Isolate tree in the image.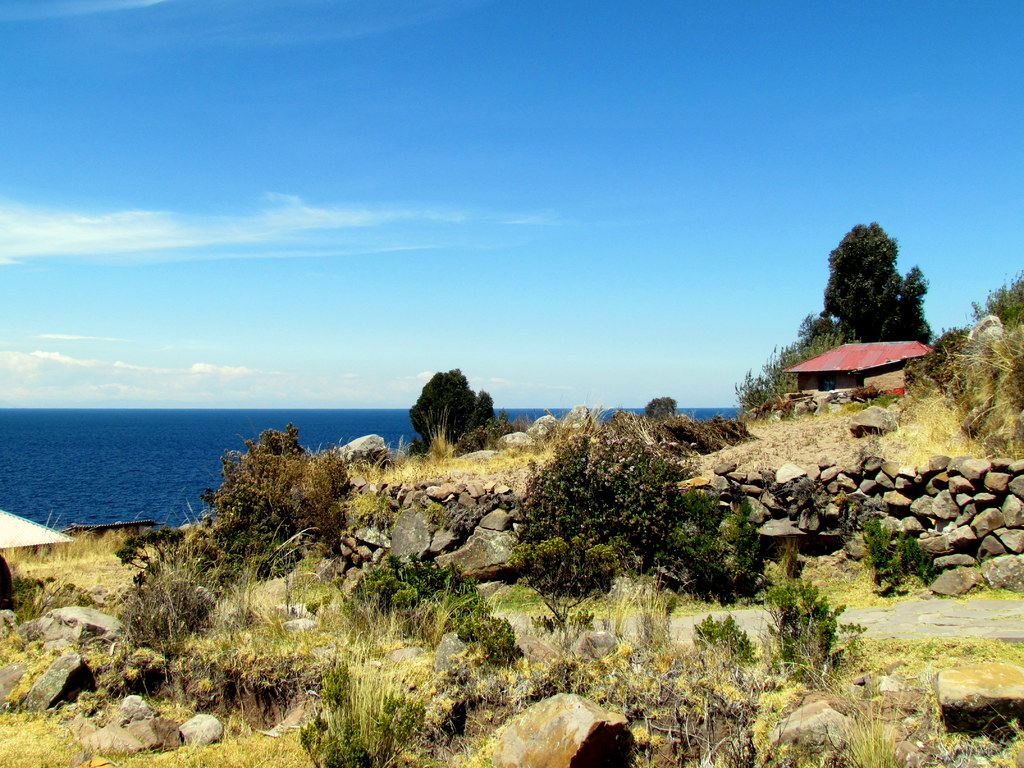
Isolated region: 824 213 925 339.
